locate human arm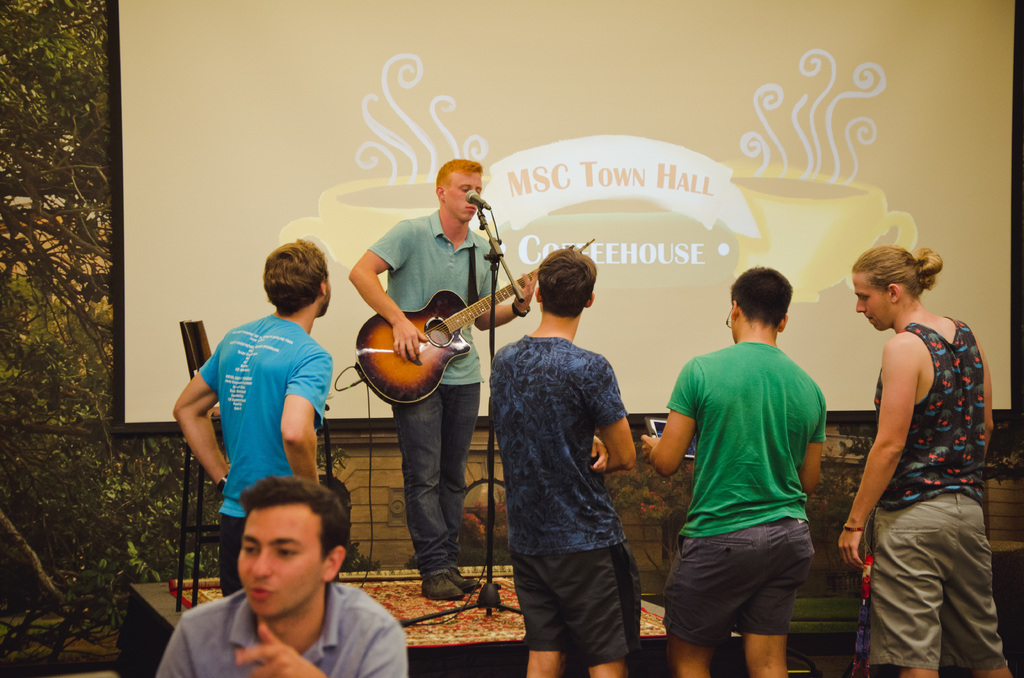
<region>172, 334, 231, 495</region>
